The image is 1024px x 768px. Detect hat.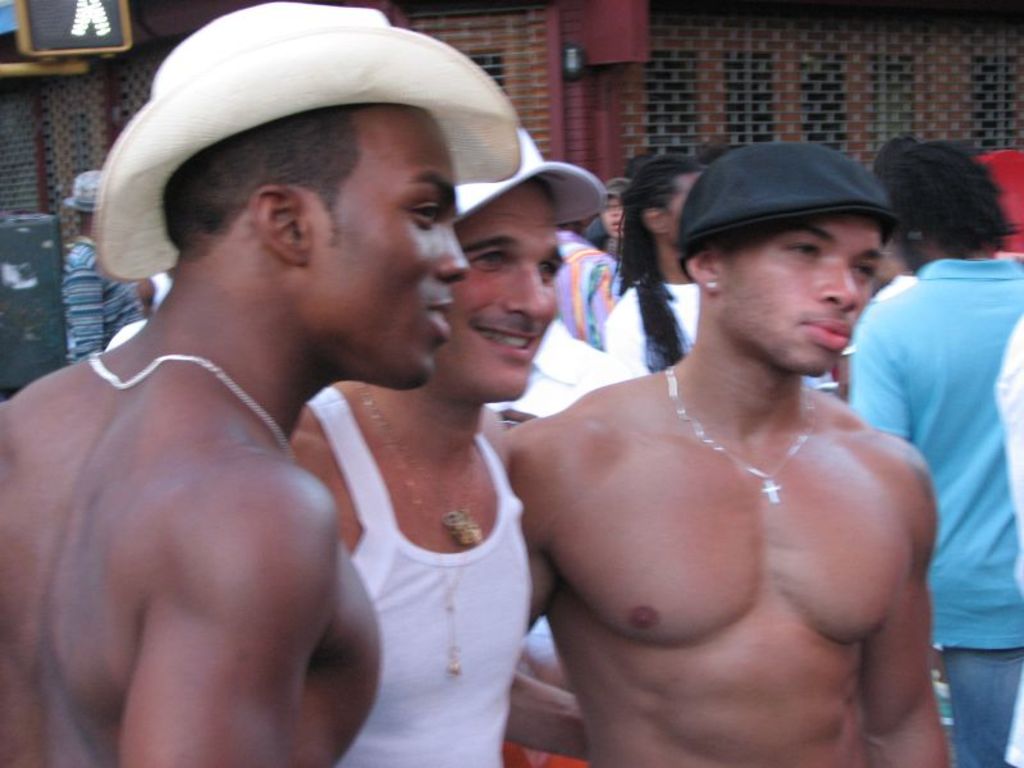
Detection: 456 127 605 219.
